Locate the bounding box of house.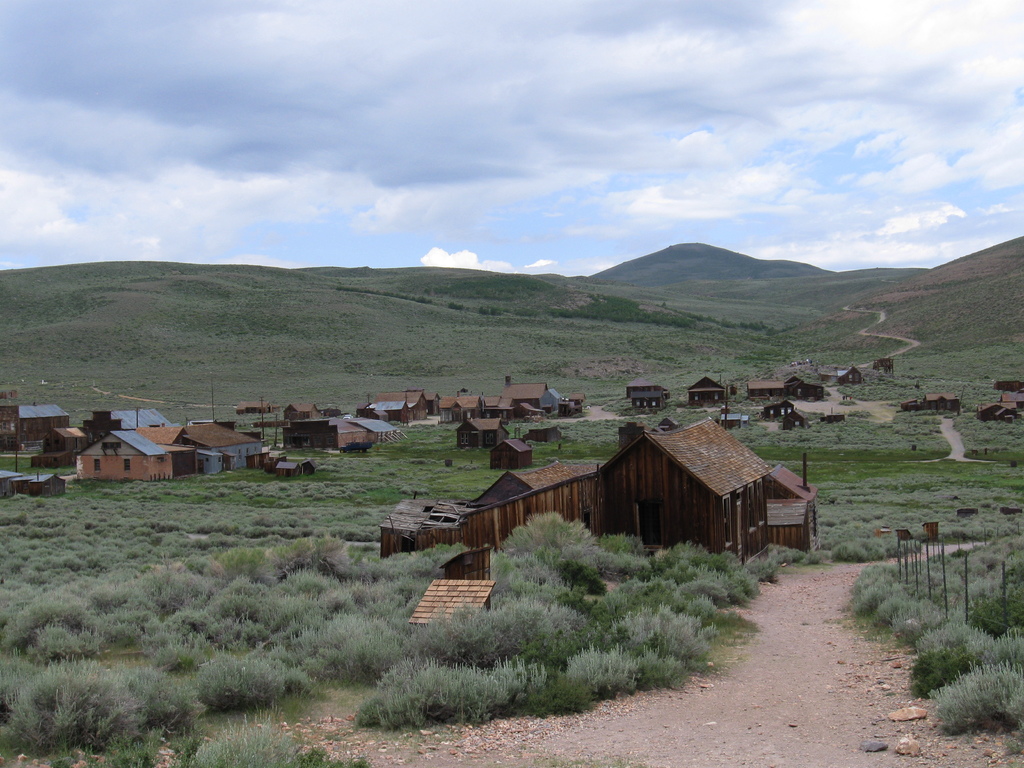
Bounding box: {"left": 995, "top": 383, "right": 1023, "bottom": 392}.
